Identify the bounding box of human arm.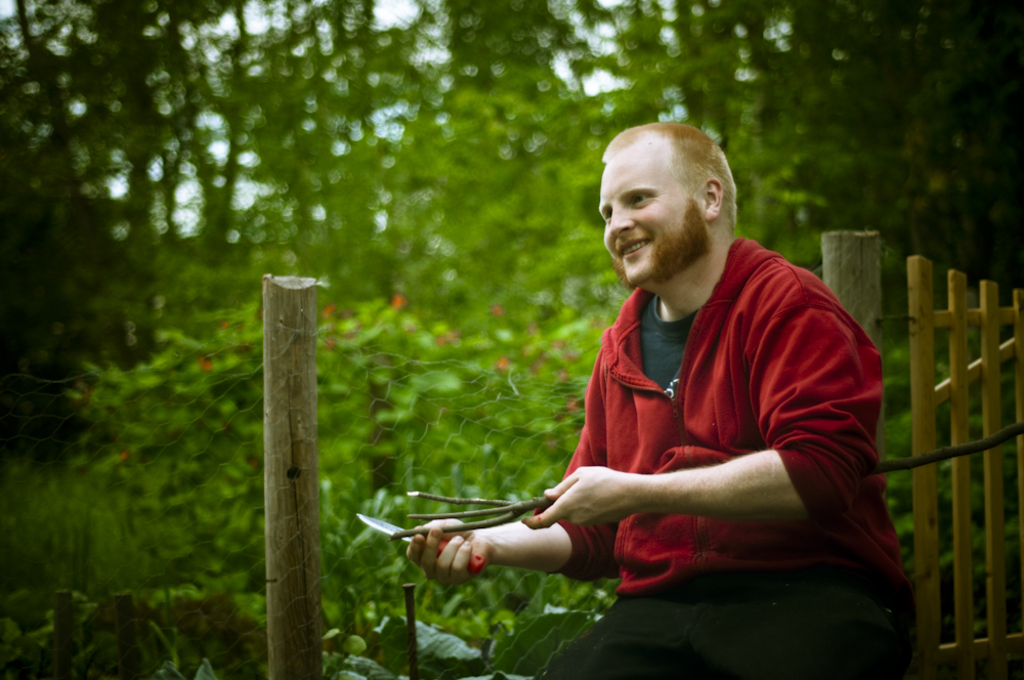
crop(394, 349, 616, 590).
